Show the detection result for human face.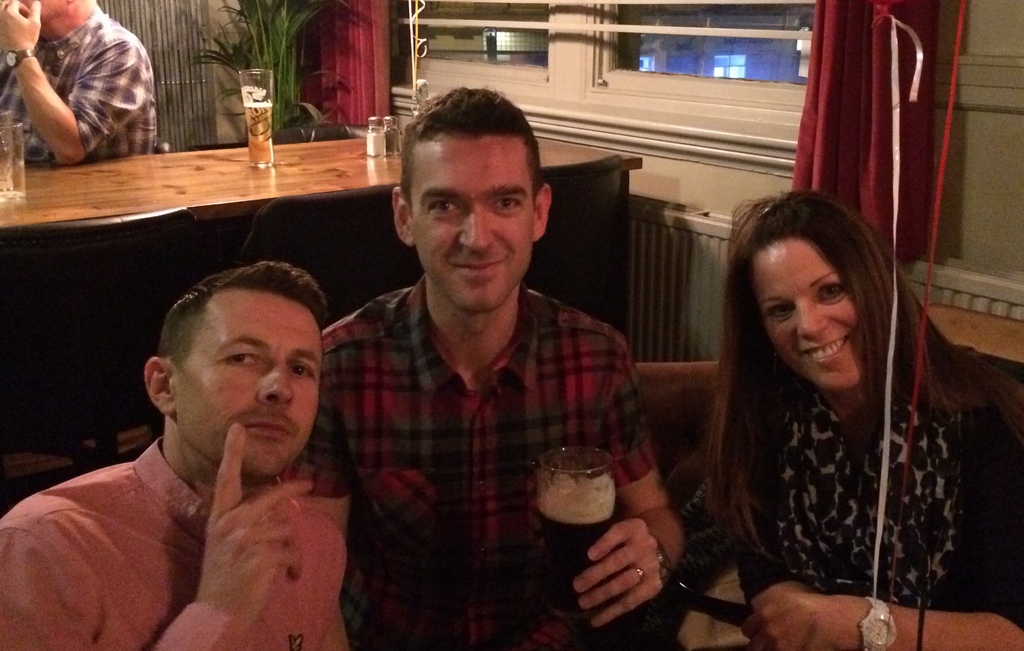
177 289 317 471.
